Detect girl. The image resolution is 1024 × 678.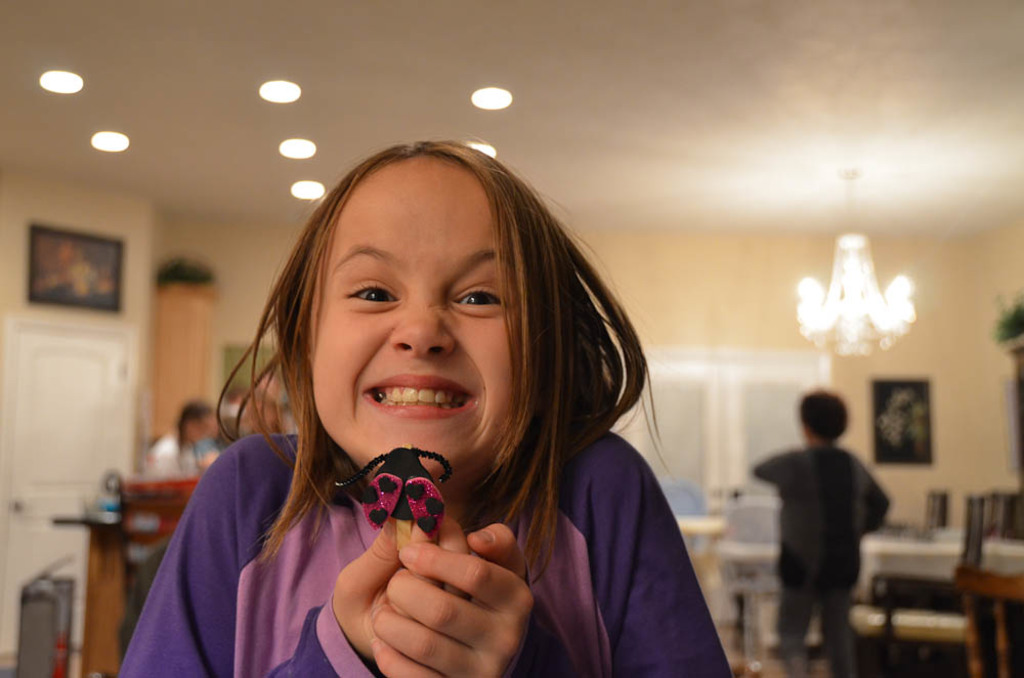
left=115, top=136, right=735, bottom=677.
